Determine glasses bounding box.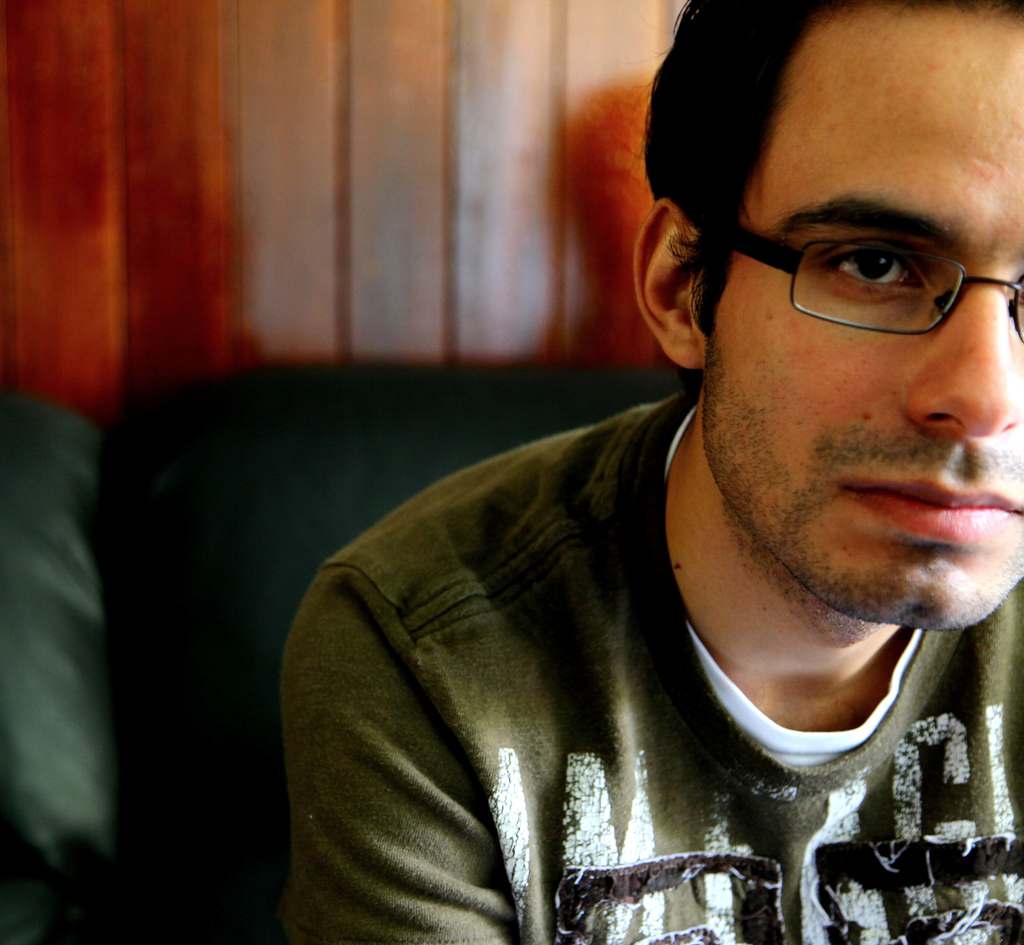
Determined: box=[694, 182, 1016, 330].
